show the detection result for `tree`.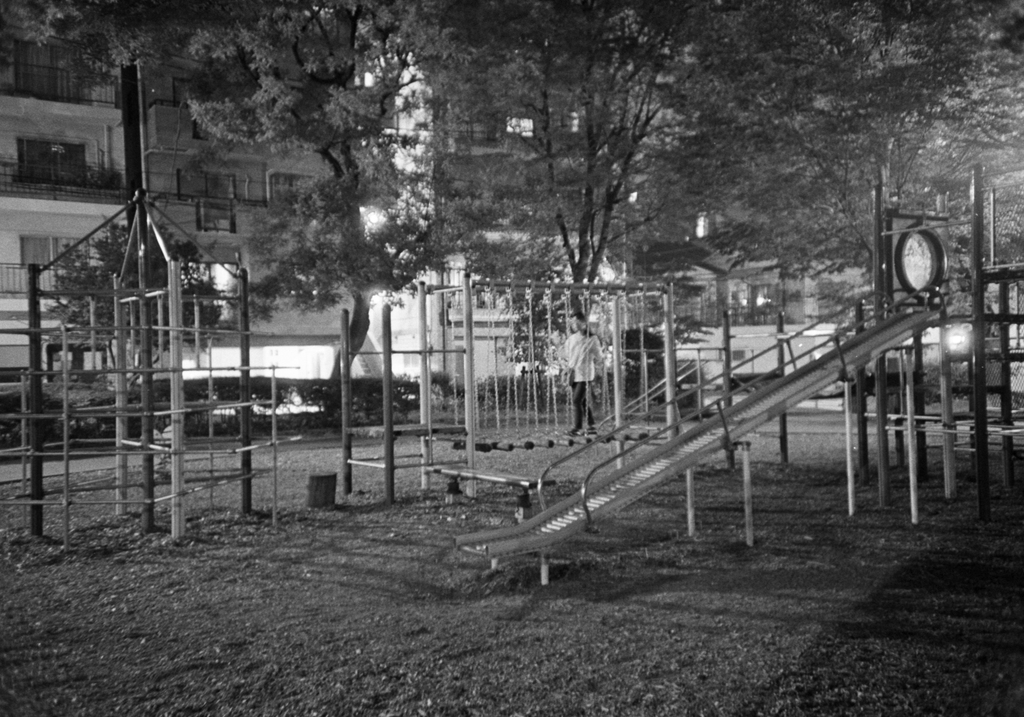
detection(377, 0, 705, 378).
